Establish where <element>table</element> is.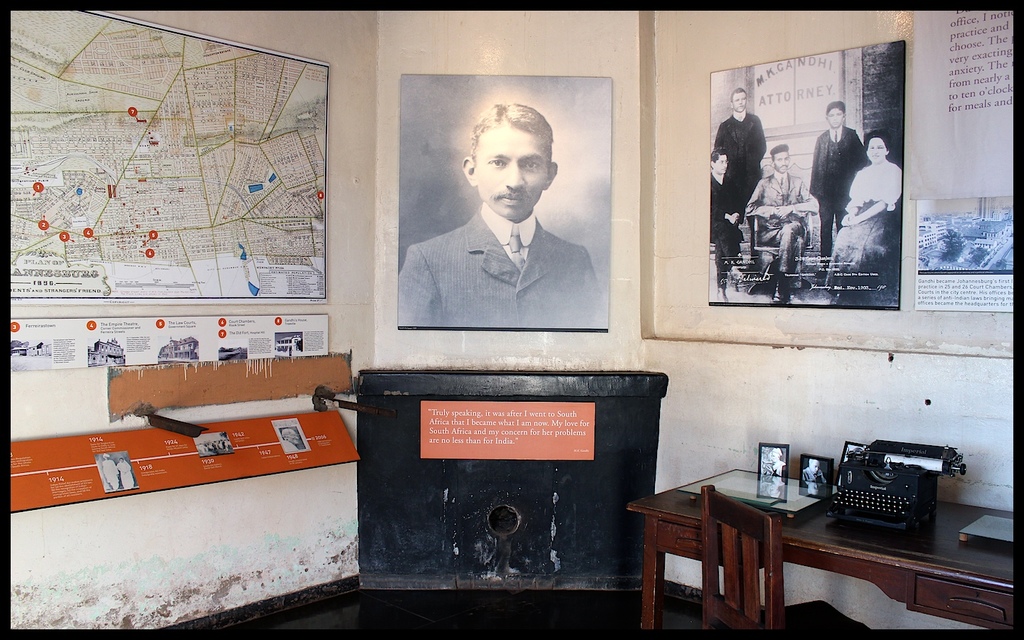
Established at left=626, top=467, right=1015, bottom=629.
